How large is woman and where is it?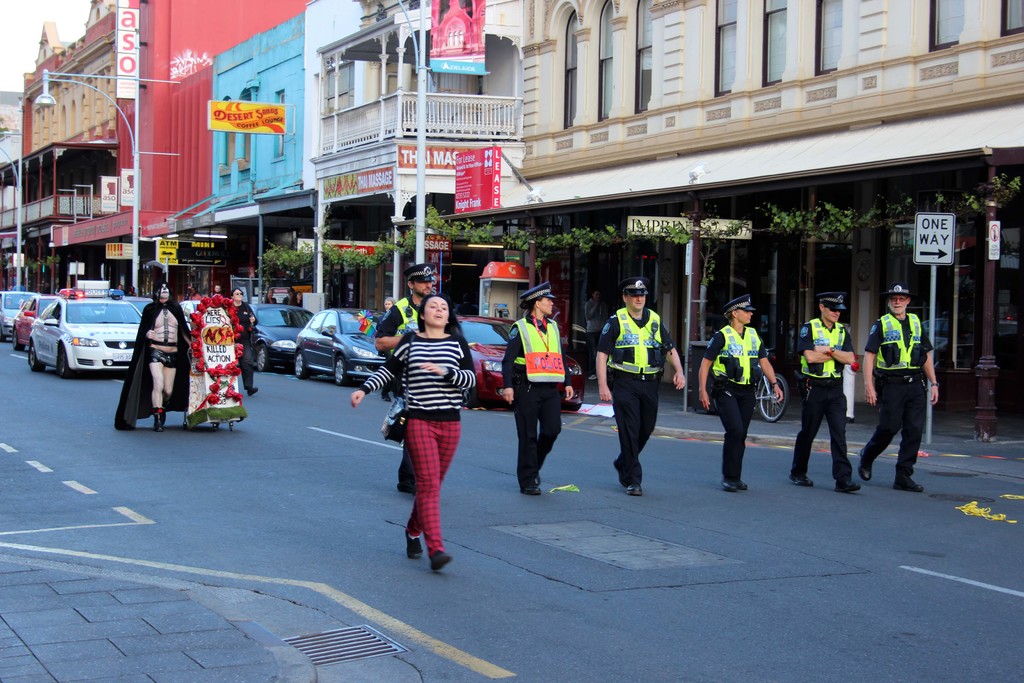
Bounding box: l=500, t=280, r=573, b=496.
